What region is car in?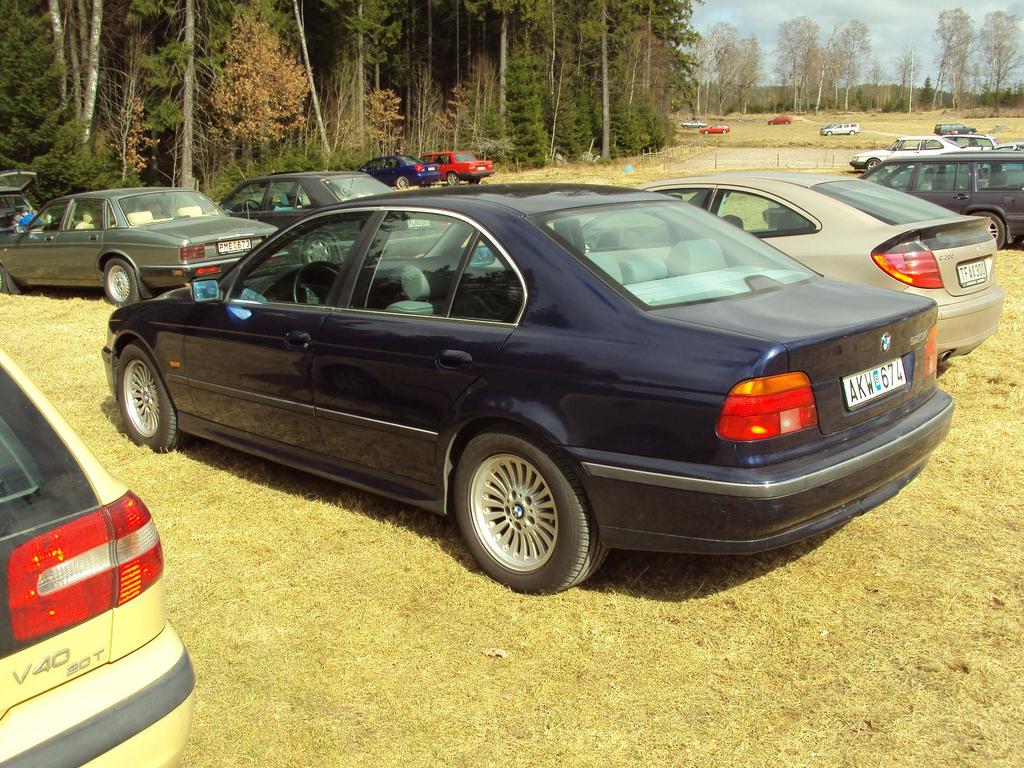
769:115:789:125.
